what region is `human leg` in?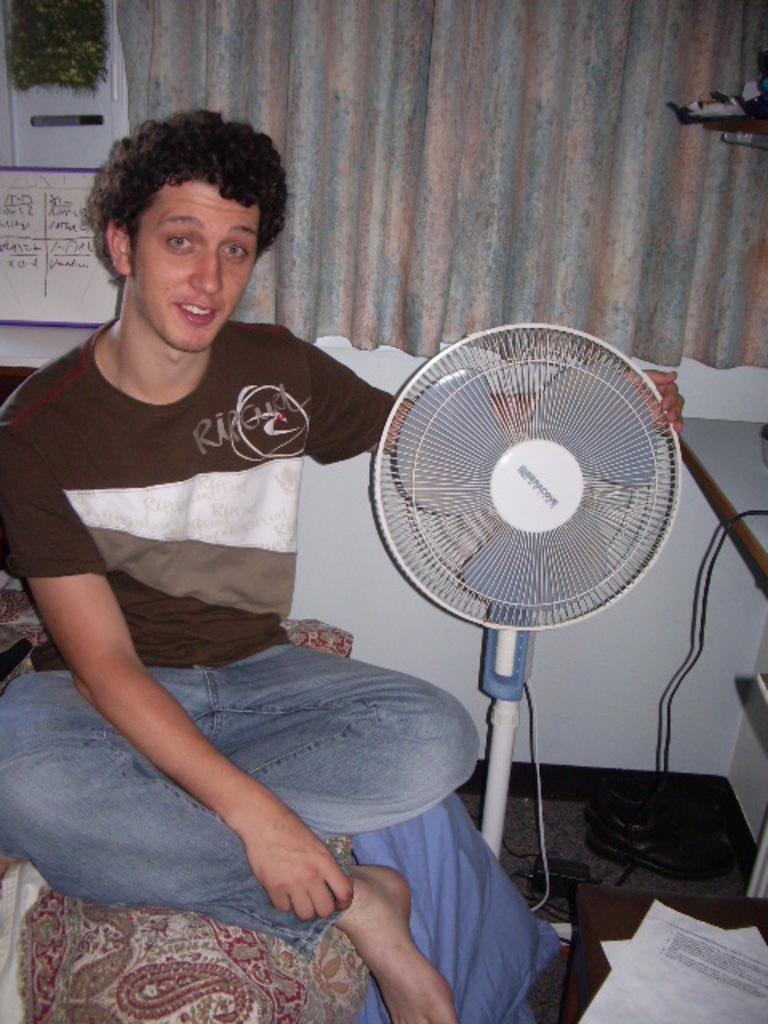
x1=189 y1=643 x2=478 y2=837.
